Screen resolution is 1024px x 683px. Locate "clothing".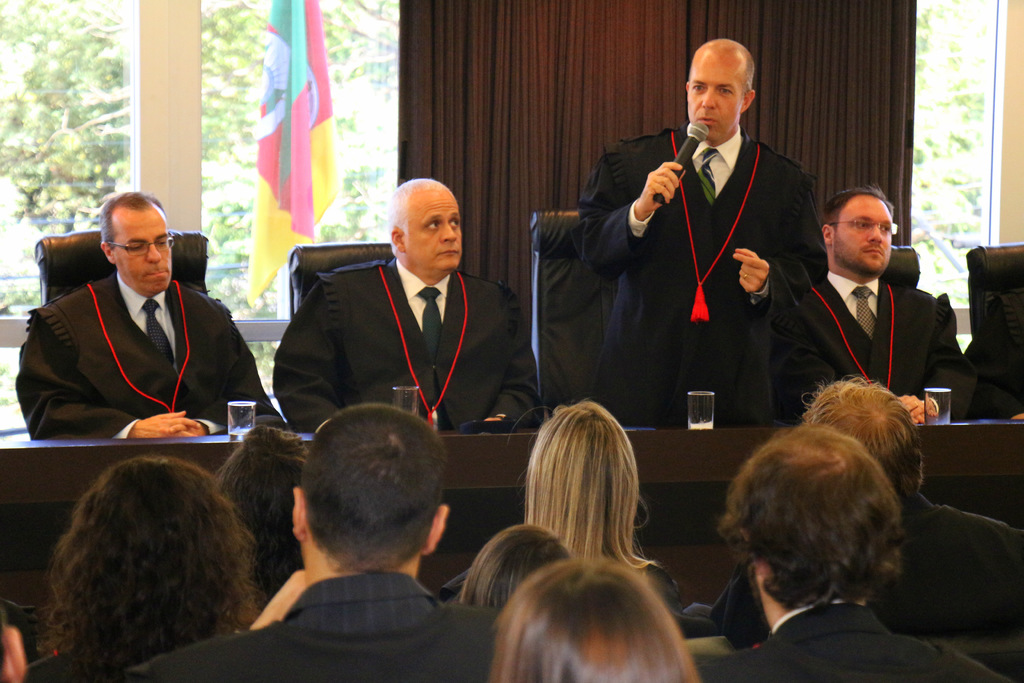
bbox=(24, 645, 115, 682).
